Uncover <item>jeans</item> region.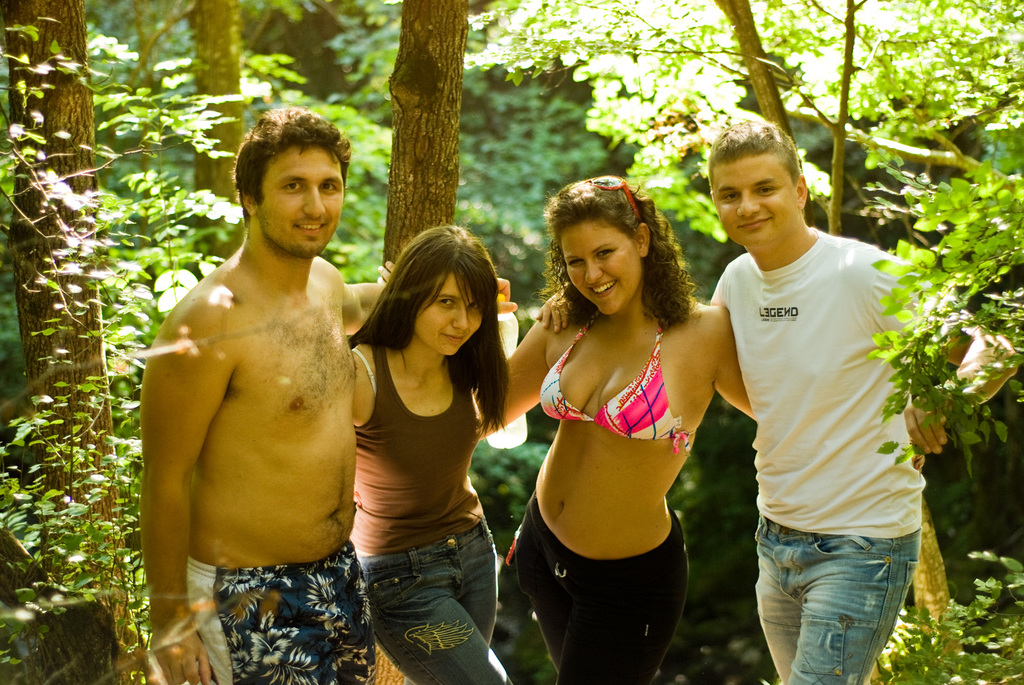
Uncovered: box(754, 519, 920, 682).
